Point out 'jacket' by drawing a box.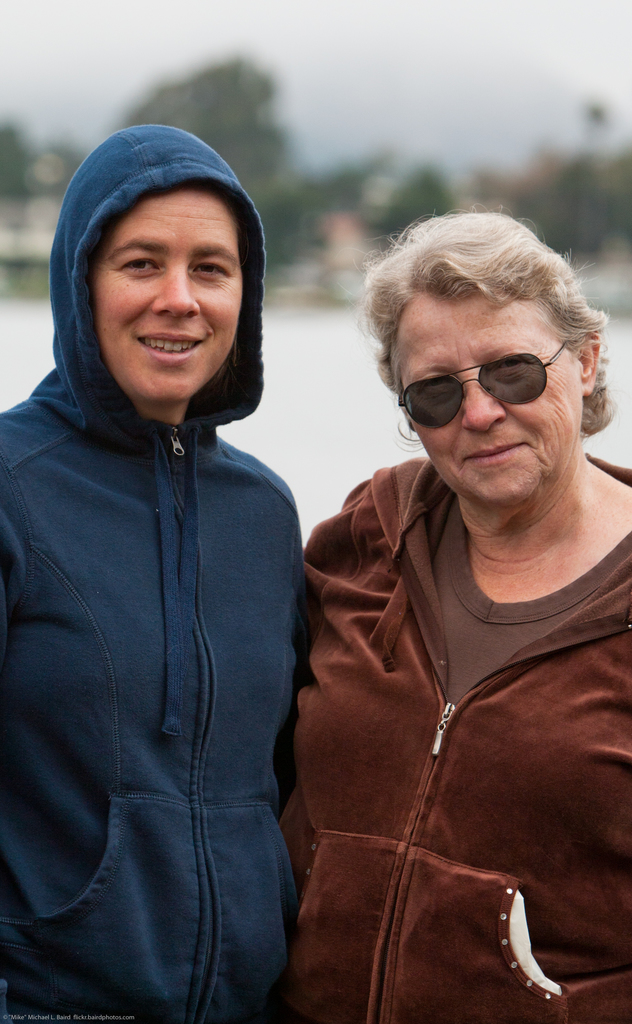
l=241, t=447, r=631, b=1023.
